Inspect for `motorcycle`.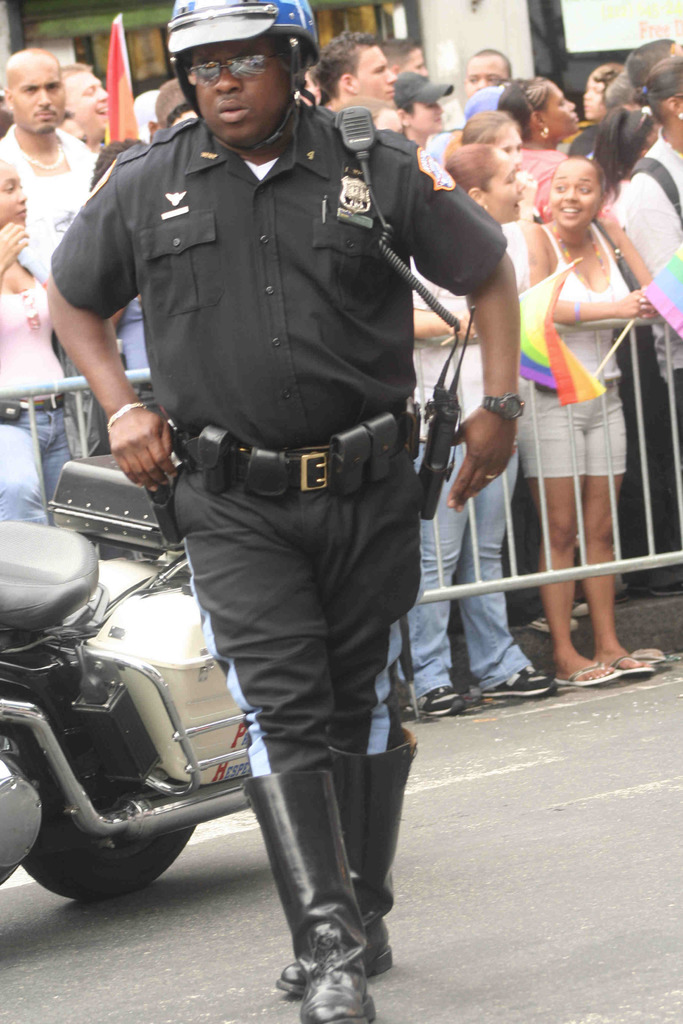
Inspection: l=0, t=451, r=258, b=913.
